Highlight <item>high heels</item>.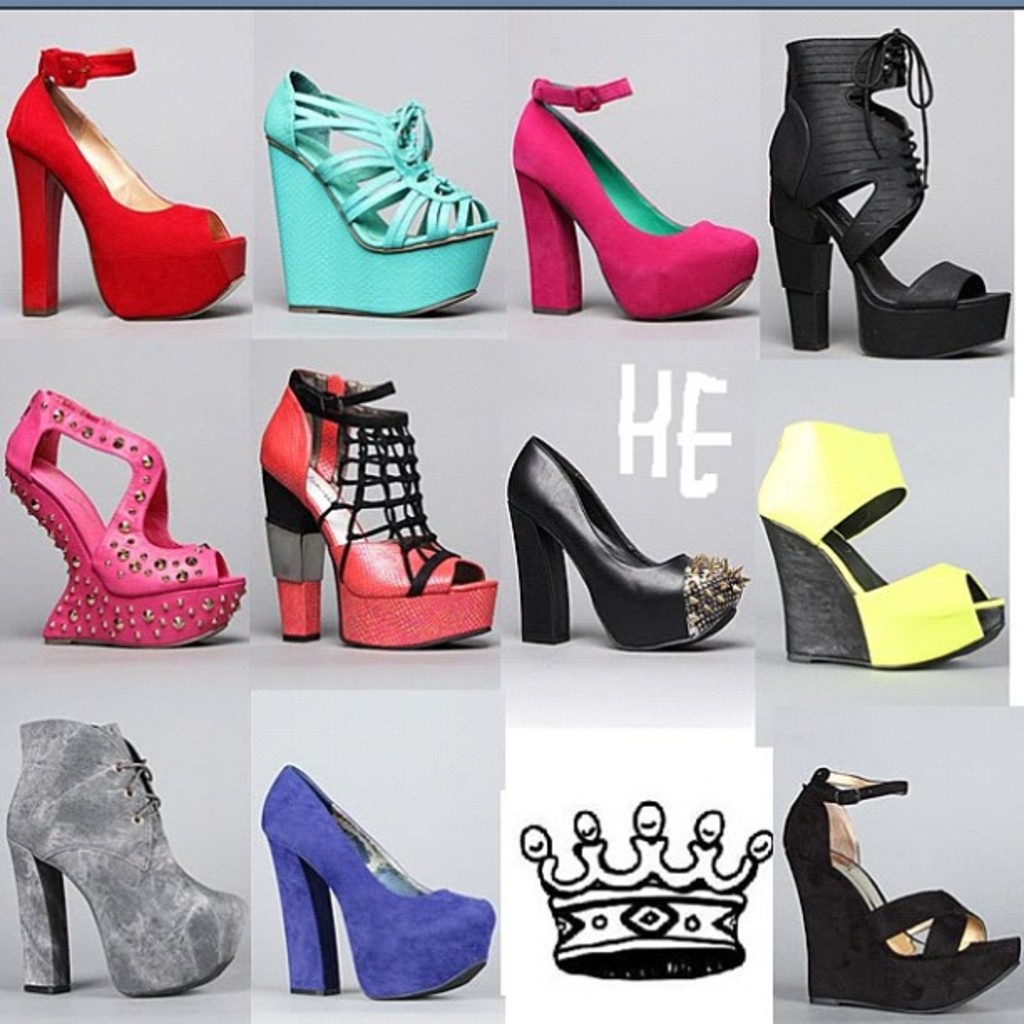
Highlighted region: bbox(755, 418, 1004, 664).
